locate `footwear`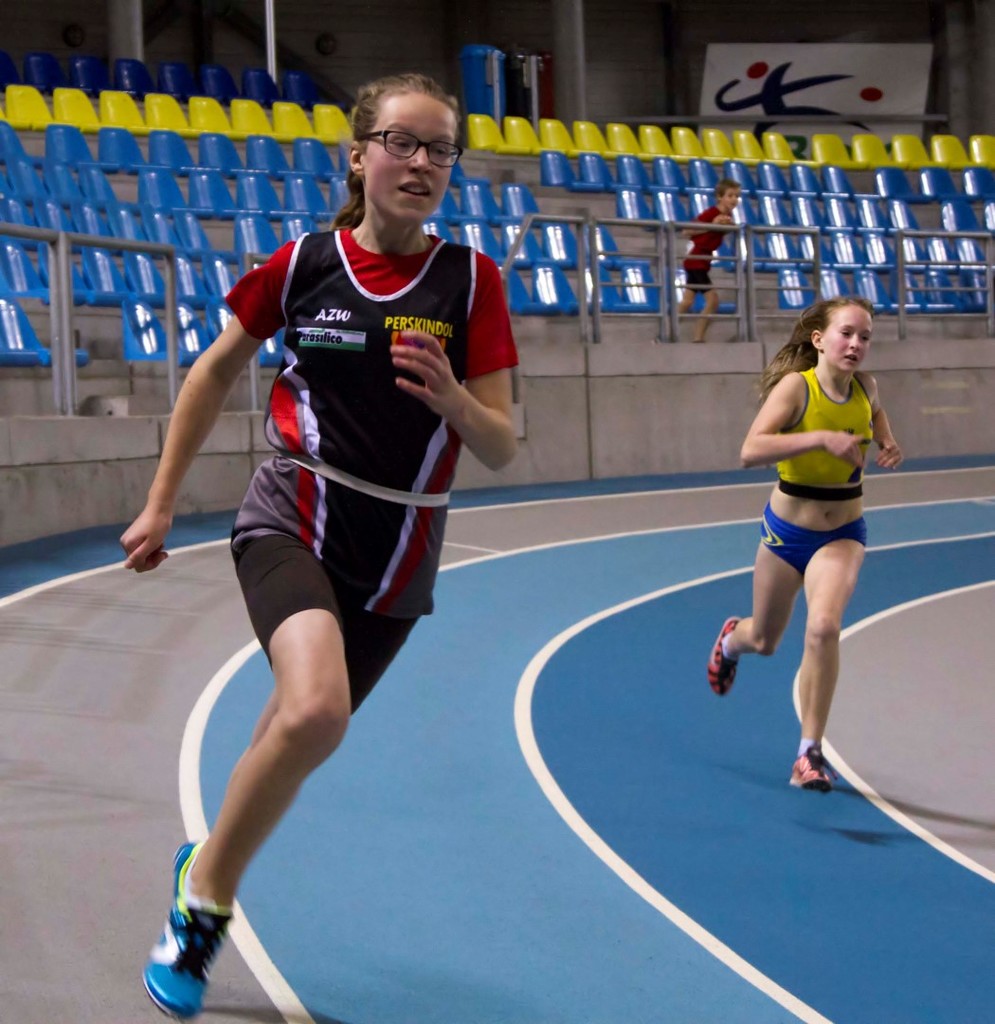
x1=136, y1=878, x2=235, y2=1010
